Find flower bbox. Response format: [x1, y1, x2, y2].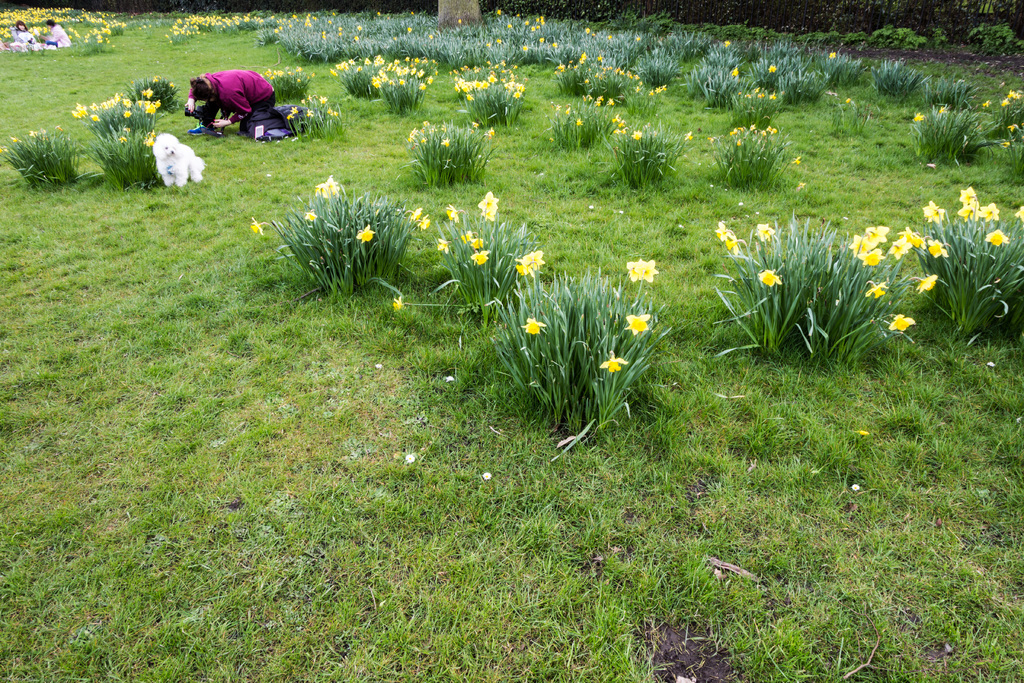
[731, 68, 737, 77].
